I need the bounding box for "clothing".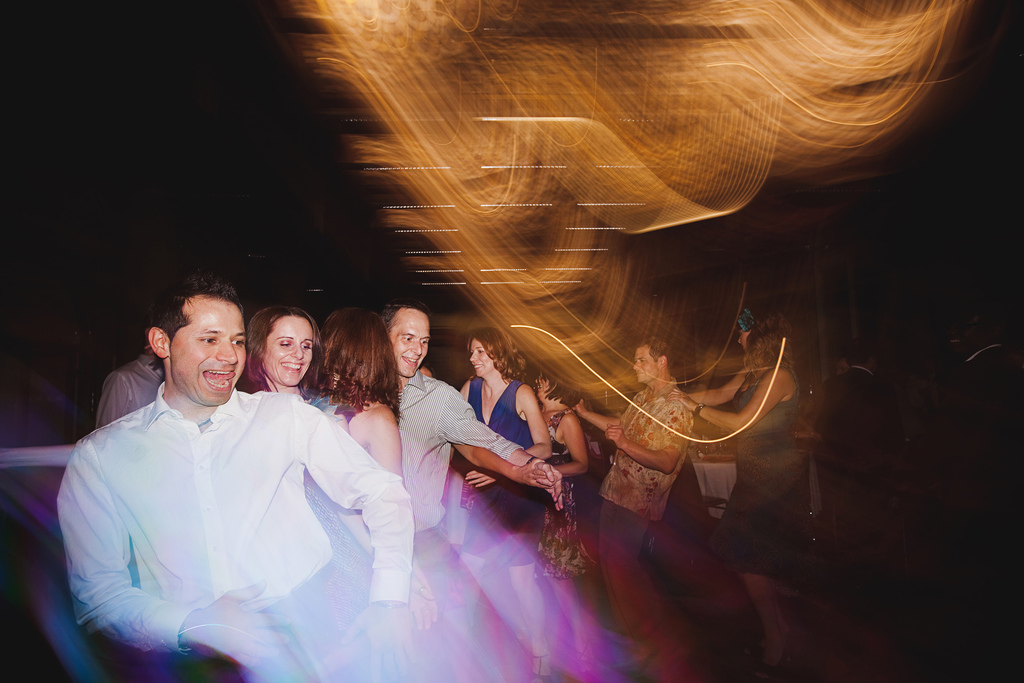
Here it is: box=[598, 389, 697, 523].
